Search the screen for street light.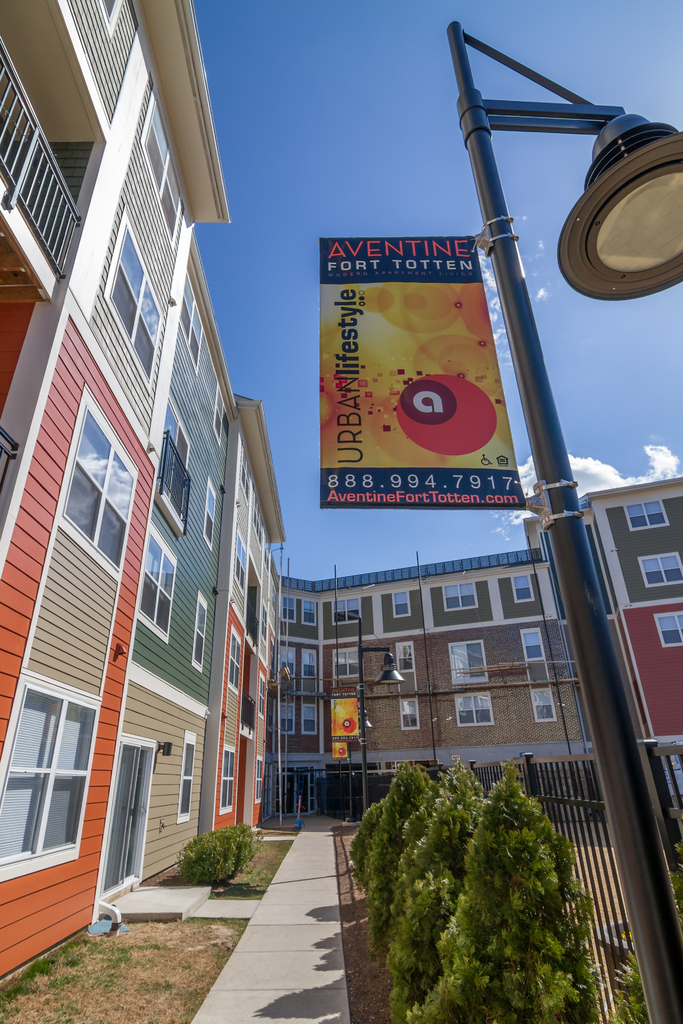
Found at l=355, t=616, r=409, b=814.
